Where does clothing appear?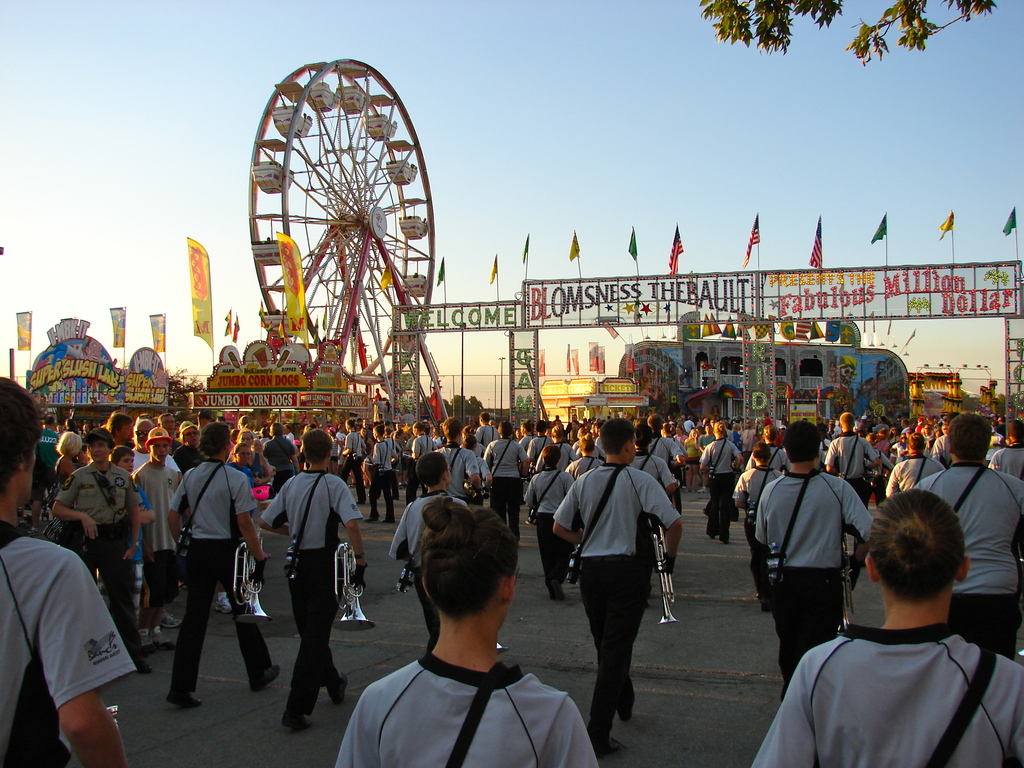
Appears at (527, 463, 577, 509).
